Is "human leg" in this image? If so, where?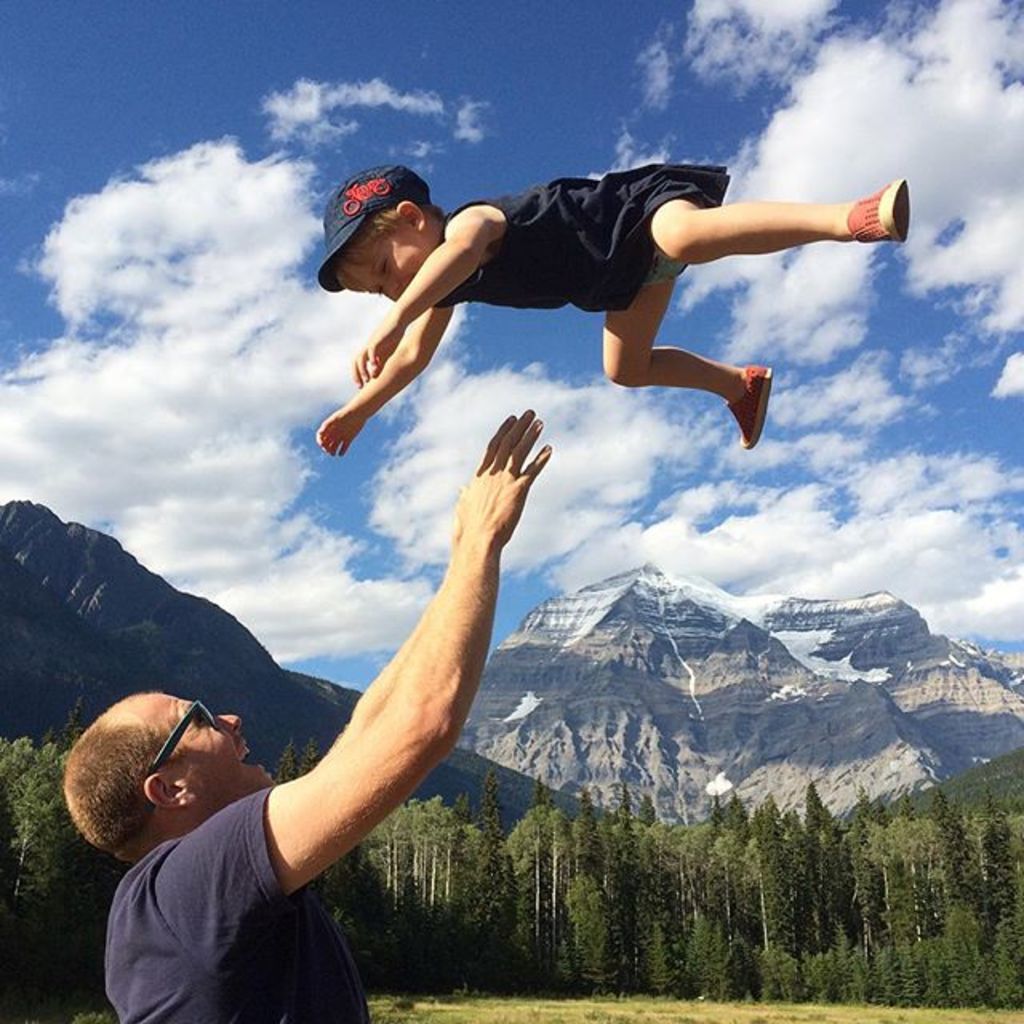
Yes, at <region>651, 178, 907, 264</region>.
